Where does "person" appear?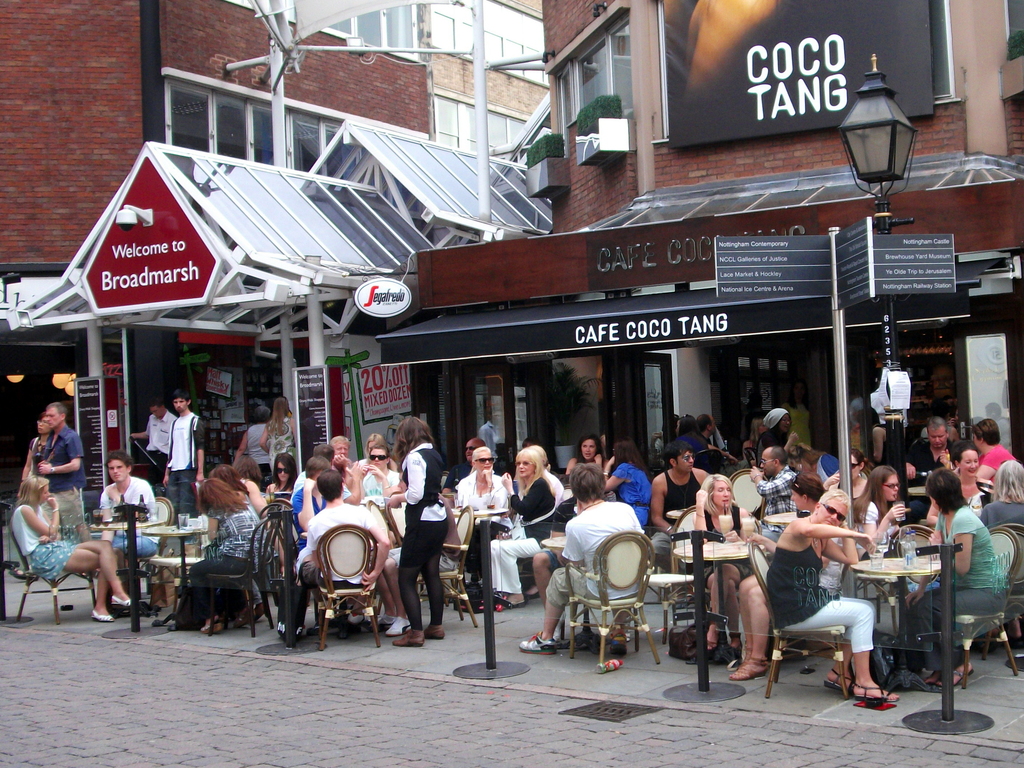
Appears at {"x1": 566, "y1": 435, "x2": 605, "y2": 471}.
